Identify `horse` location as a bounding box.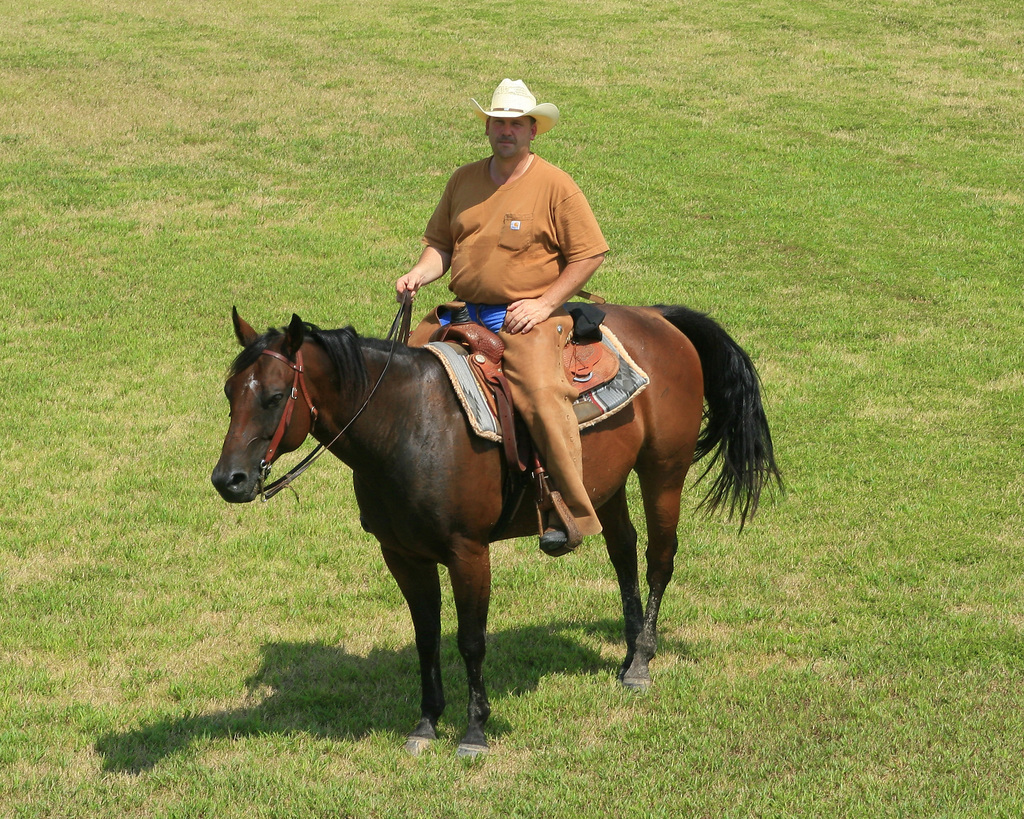
(left=211, top=306, right=785, bottom=763).
